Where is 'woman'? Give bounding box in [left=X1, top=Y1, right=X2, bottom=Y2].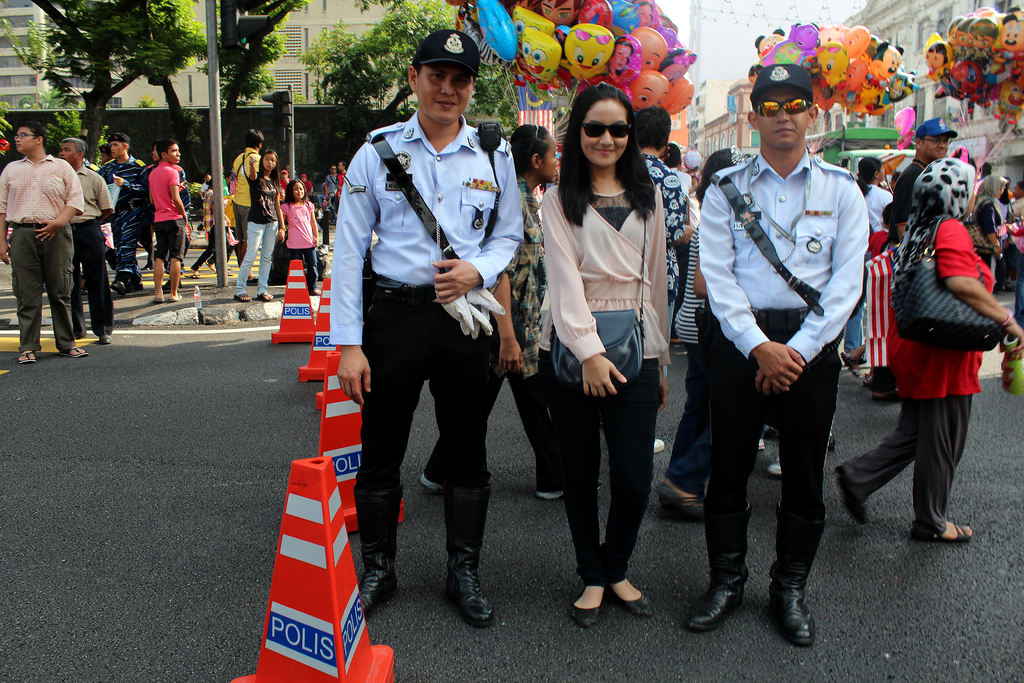
[left=838, top=152, right=896, bottom=358].
